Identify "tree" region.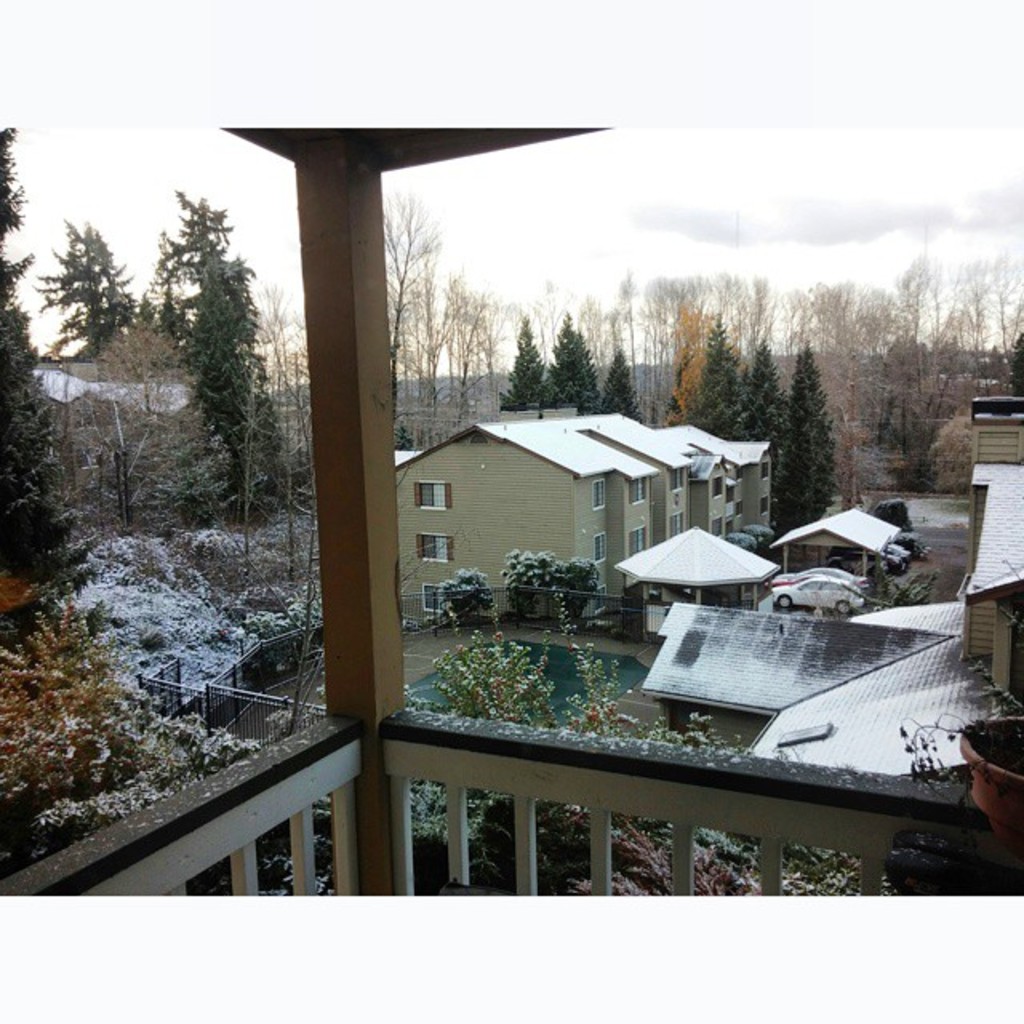
Region: box(507, 322, 555, 421).
